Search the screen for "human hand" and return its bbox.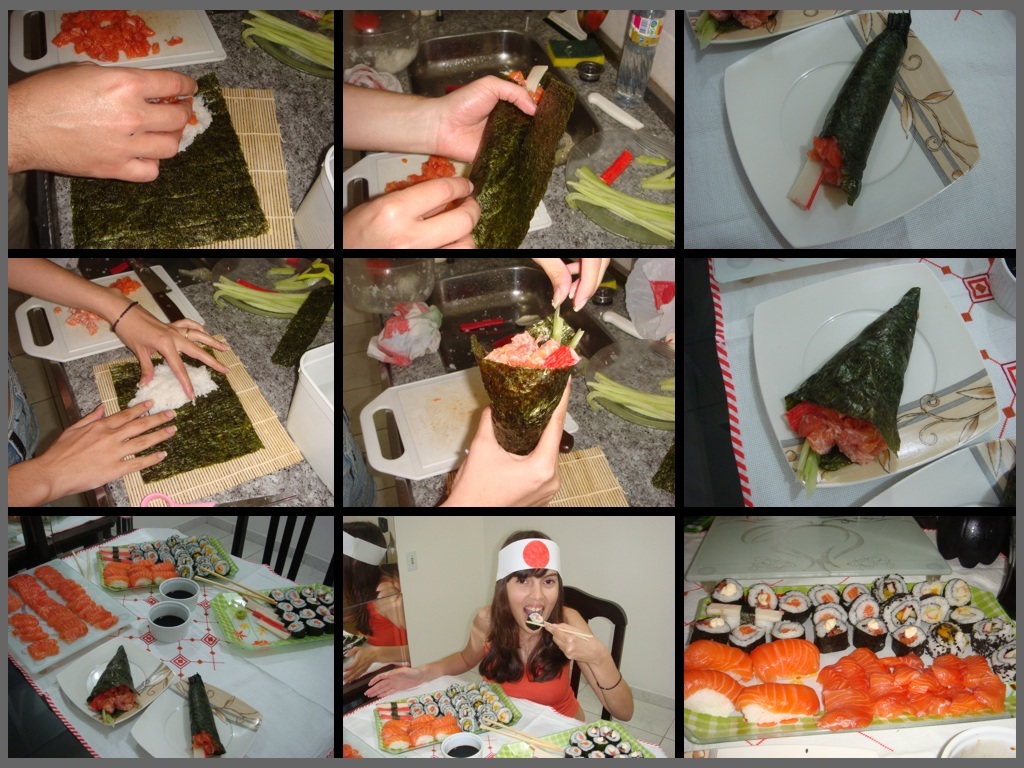
Found: <box>549,617,585,662</box>.
